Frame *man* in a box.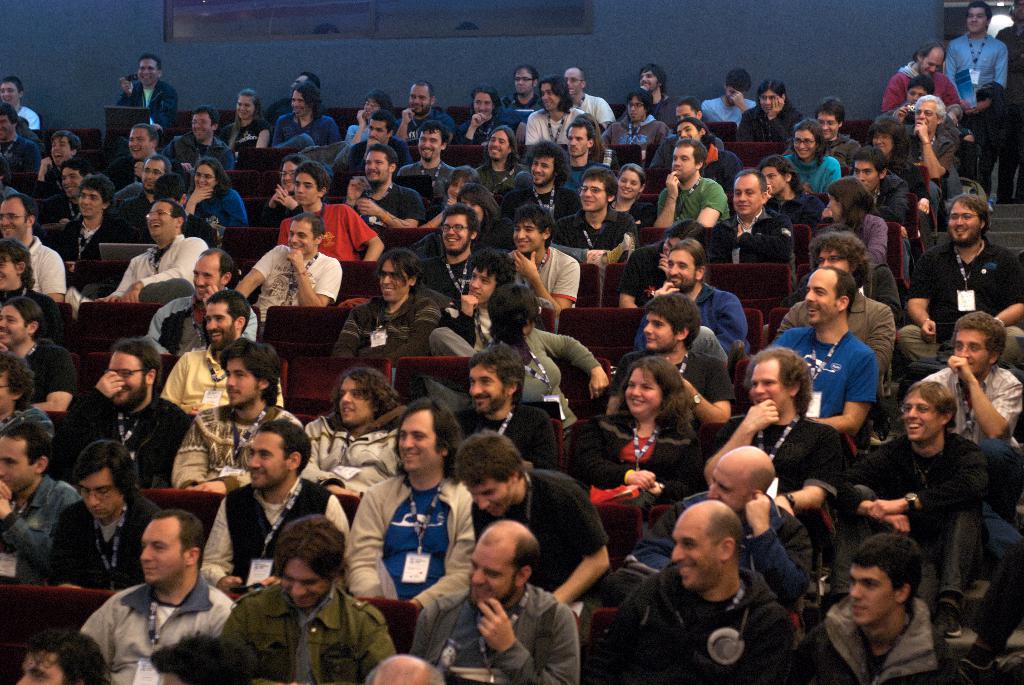
[691,173,797,272].
